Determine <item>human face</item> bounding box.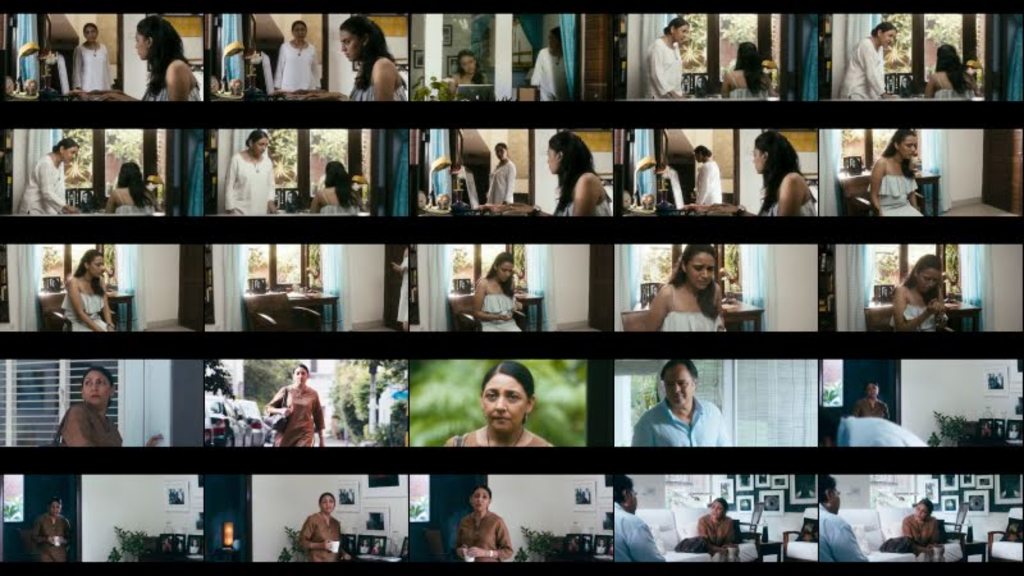
Determined: crop(691, 255, 717, 289).
